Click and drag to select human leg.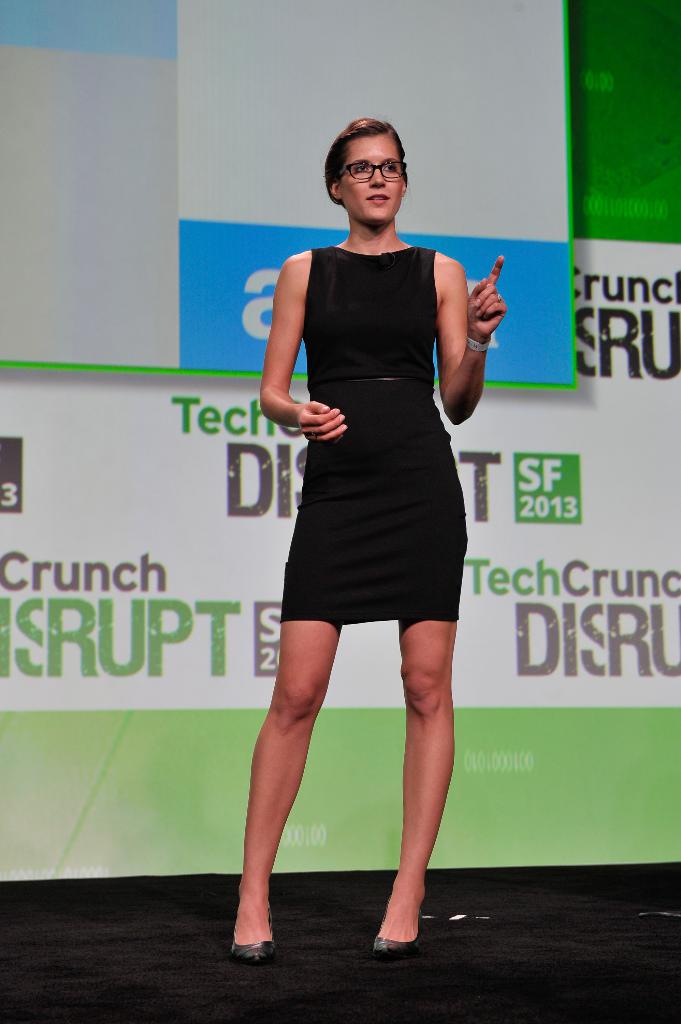
Selection: 229/624/346/960.
